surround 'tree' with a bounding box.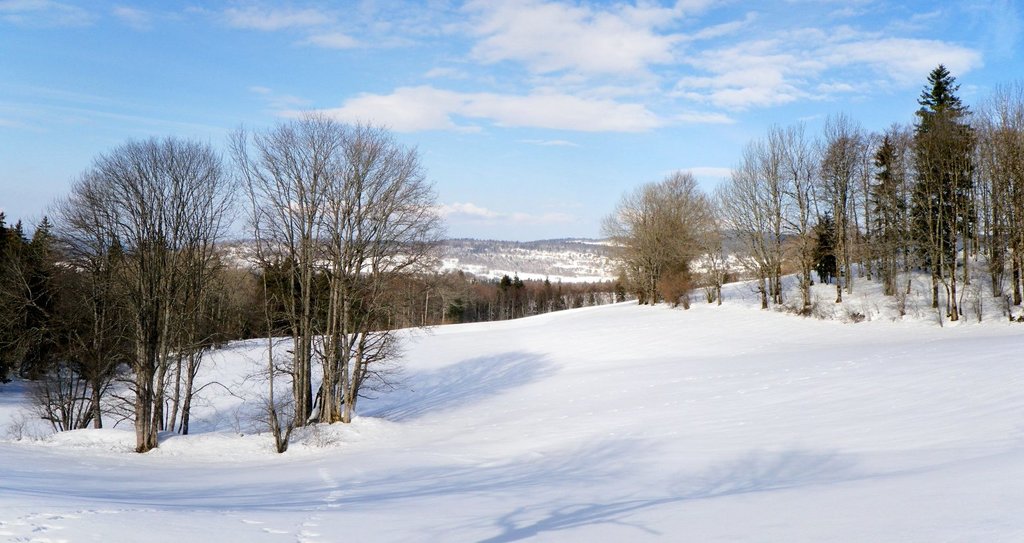
224,113,330,448.
